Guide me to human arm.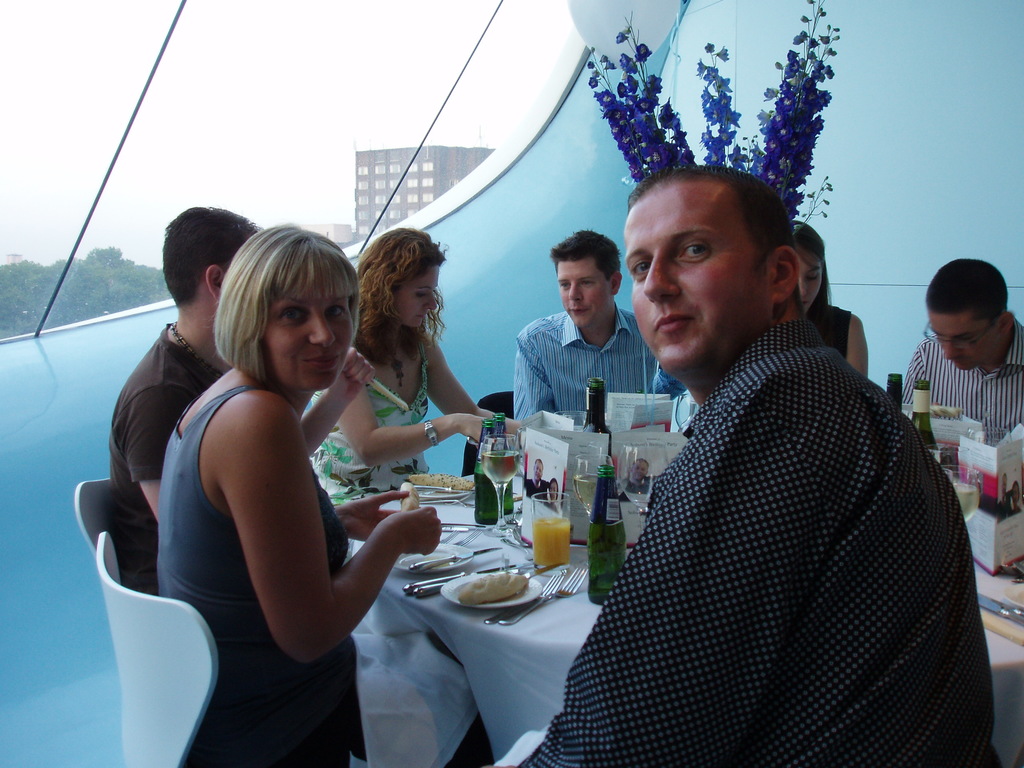
Guidance: box=[481, 399, 858, 767].
